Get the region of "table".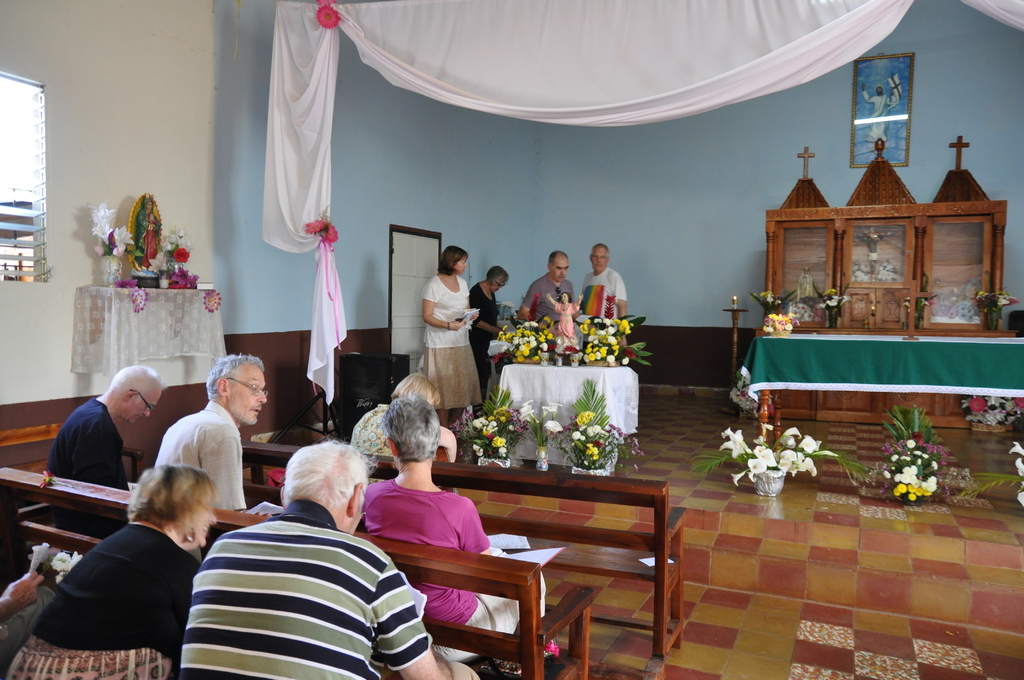
rect(738, 327, 1023, 442).
